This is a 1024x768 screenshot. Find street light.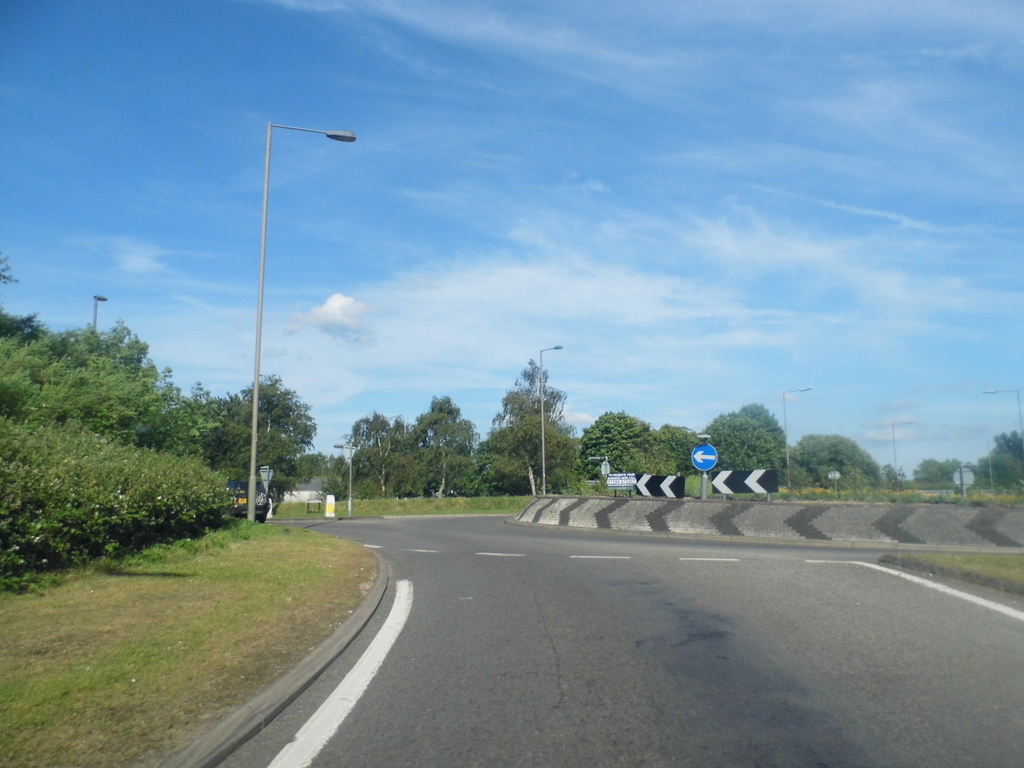
Bounding box: region(982, 438, 1002, 490).
